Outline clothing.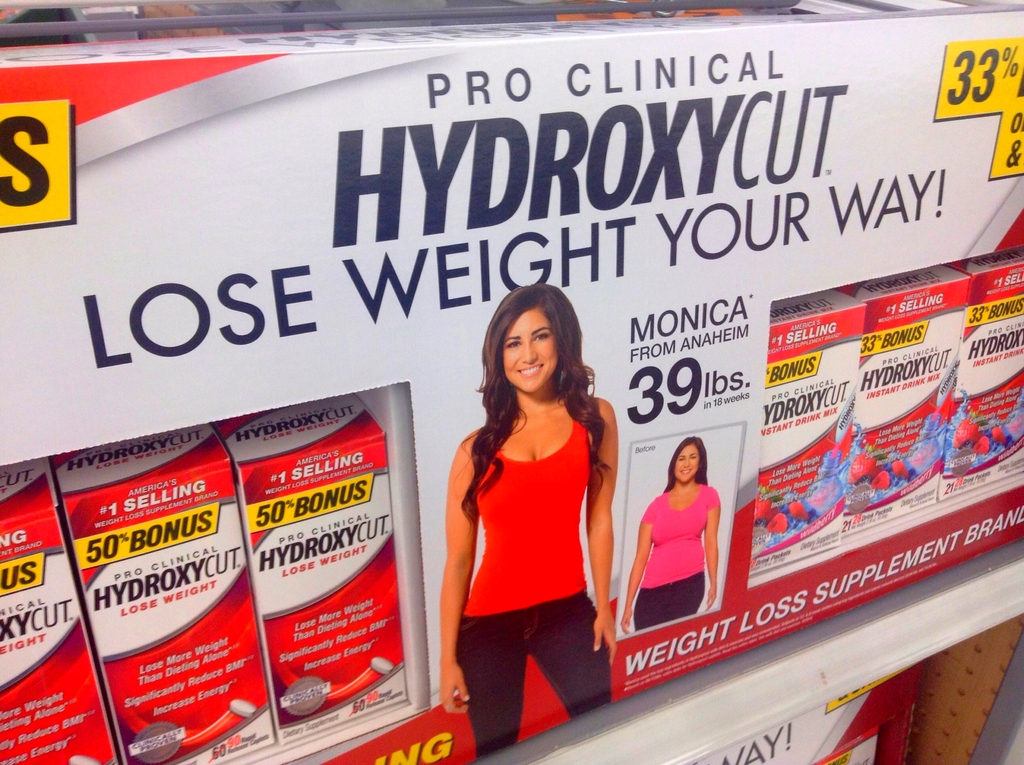
Outline: select_region(636, 484, 720, 629).
